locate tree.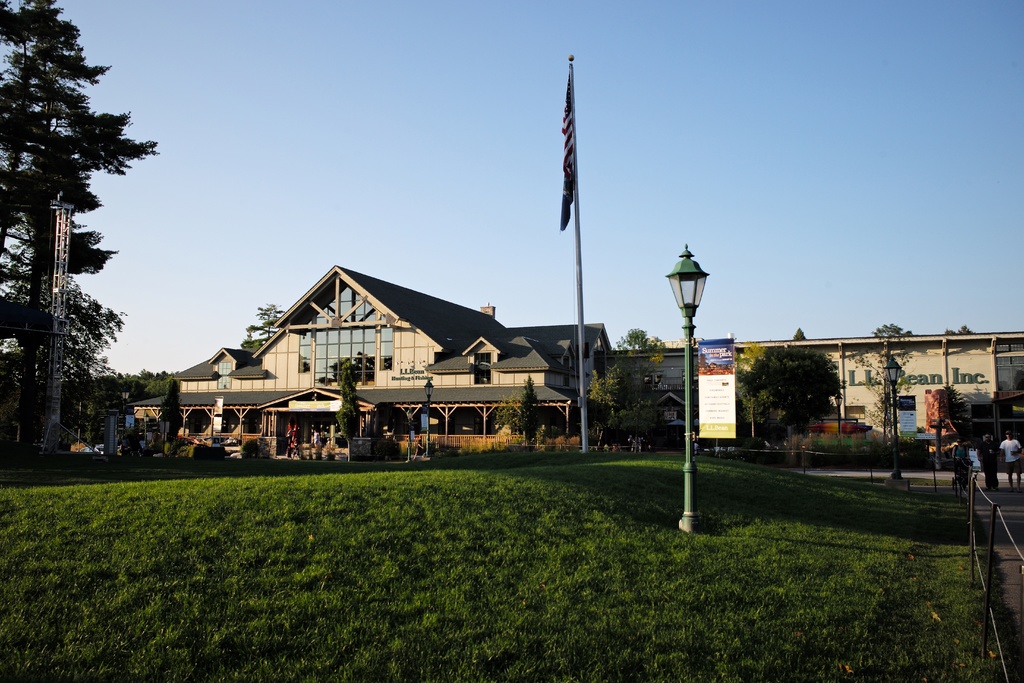
Bounding box: 942, 325, 973, 336.
